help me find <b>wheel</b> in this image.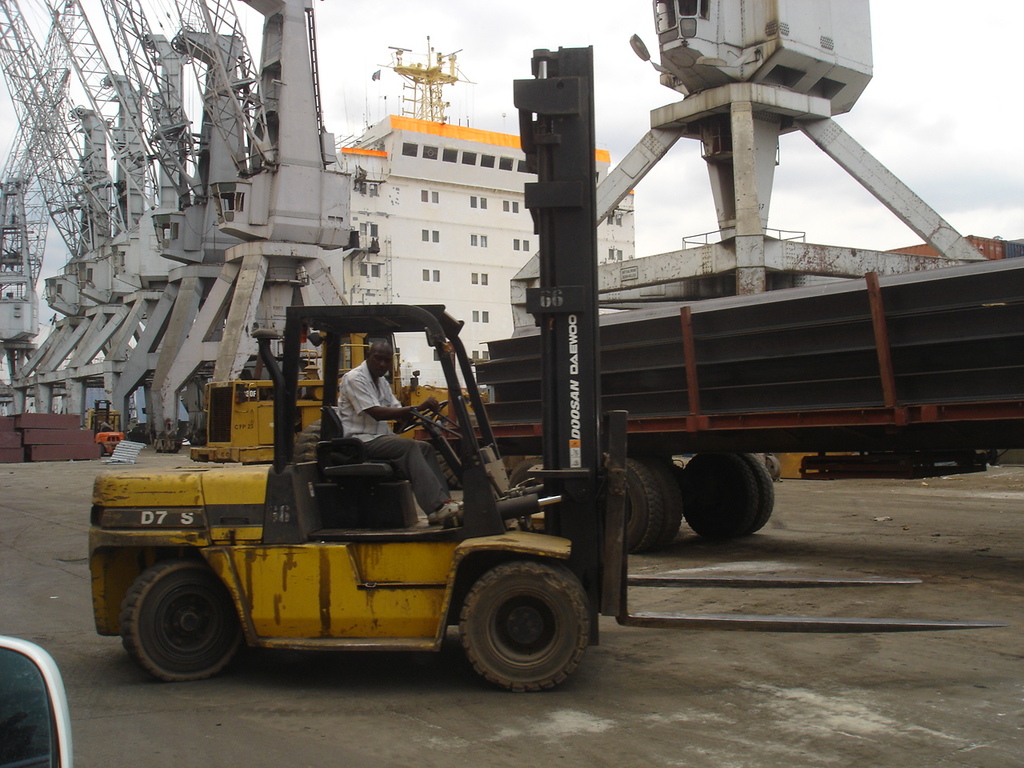
Found it: <region>119, 562, 245, 682</region>.
